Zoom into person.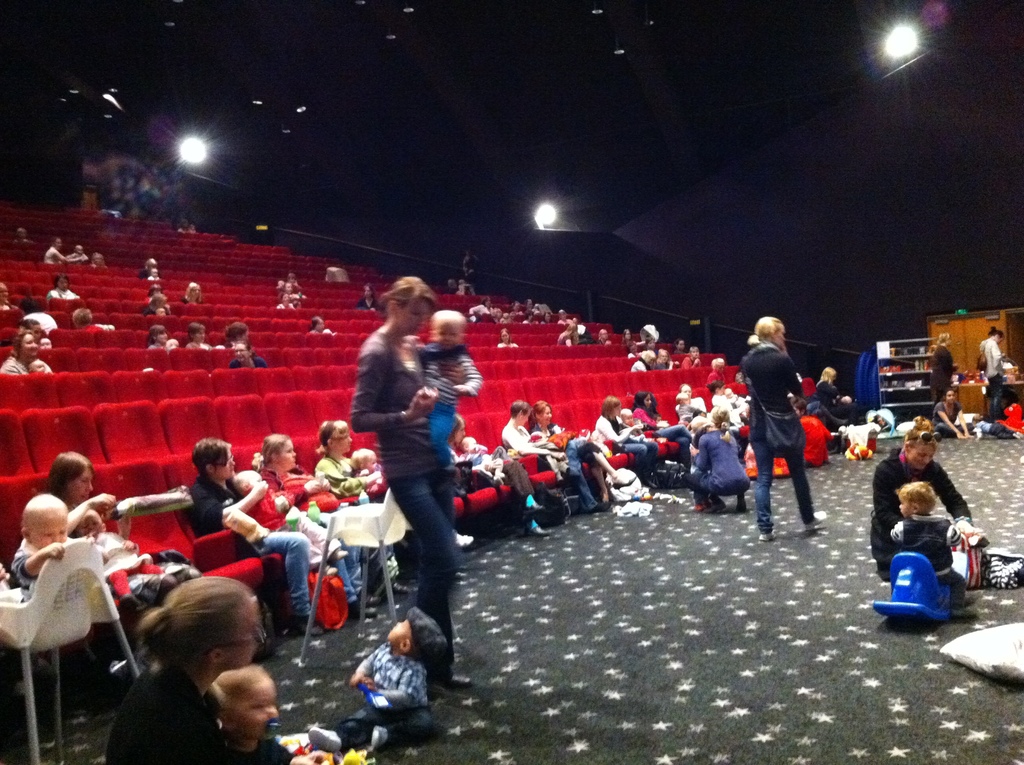
Zoom target: {"x1": 468, "y1": 435, "x2": 500, "y2": 484}.
